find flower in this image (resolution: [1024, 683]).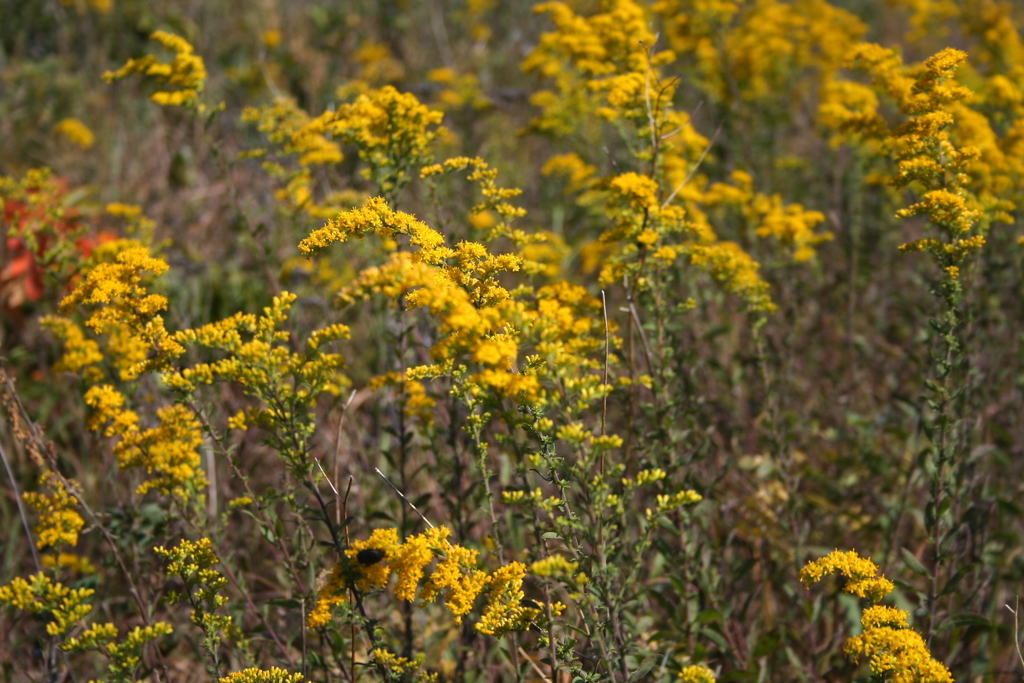
box(227, 411, 248, 429).
